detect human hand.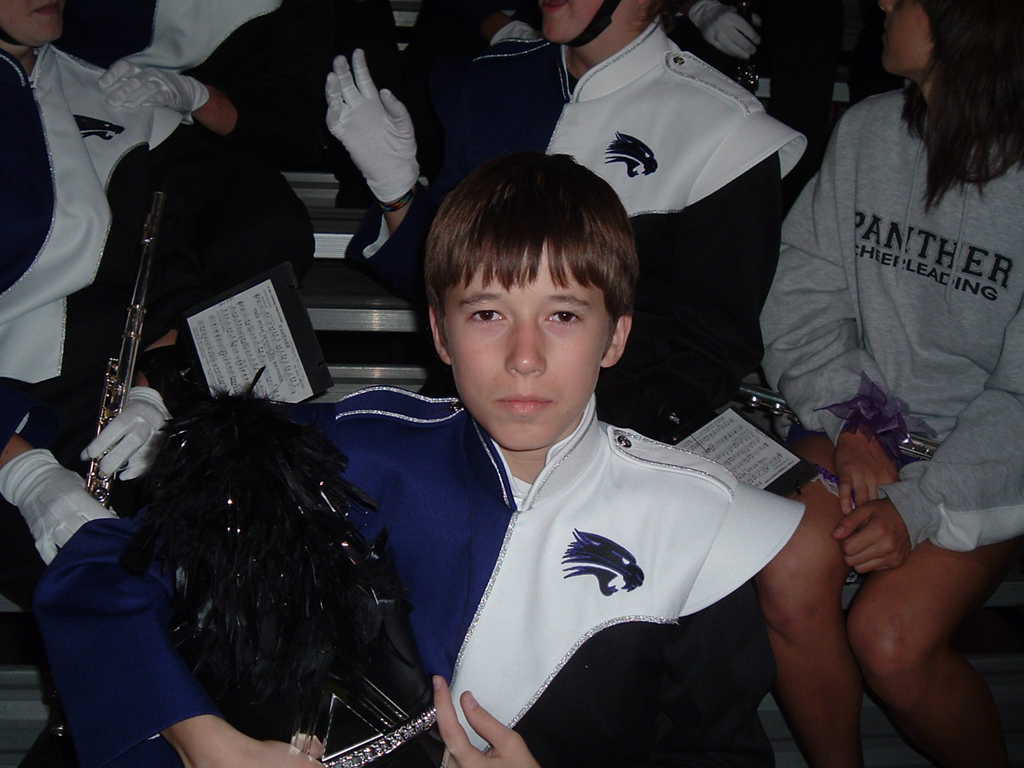
Detected at (left=192, top=737, right=328, bottom=767).
